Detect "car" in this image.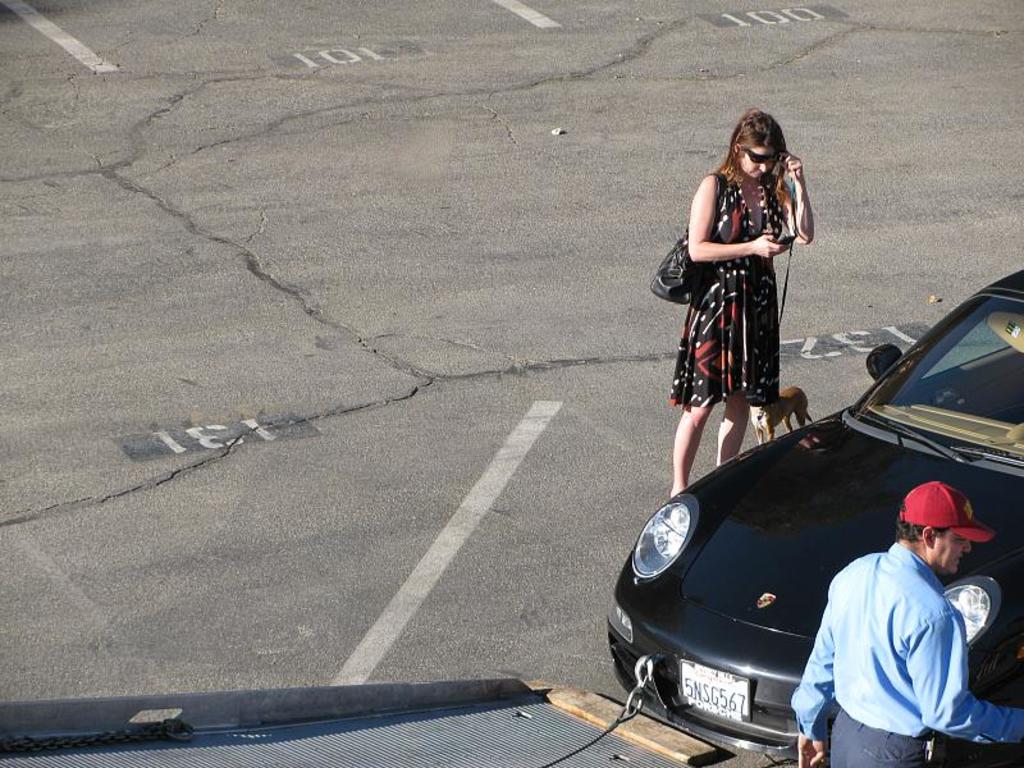
Detection: box(608, 320, 1023, 739).
